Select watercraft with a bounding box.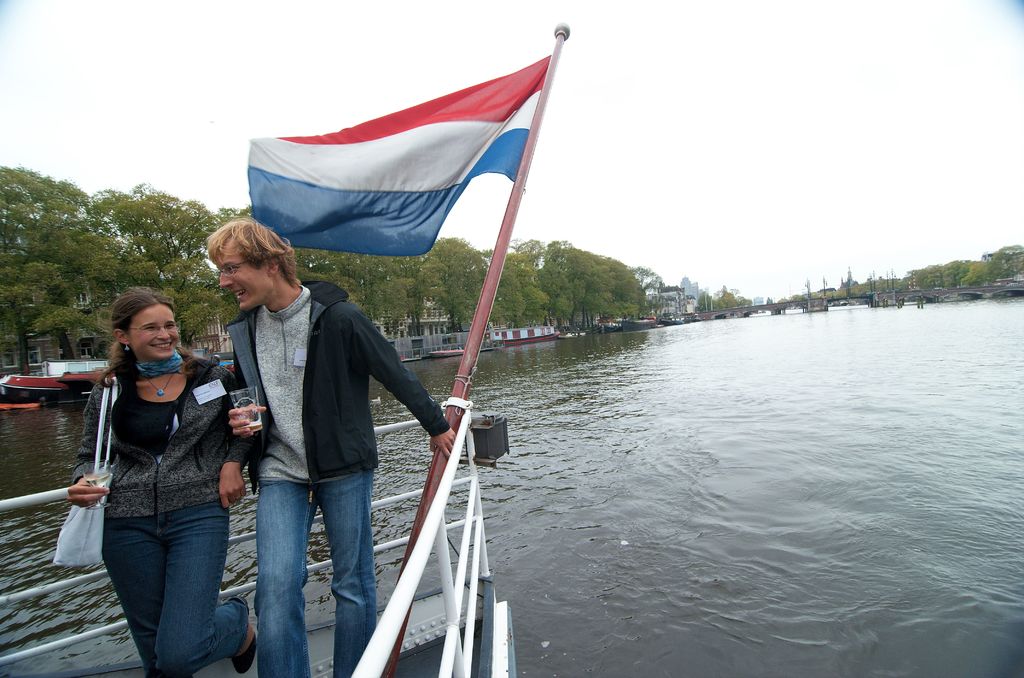
box(431, 344, 465, 359).
